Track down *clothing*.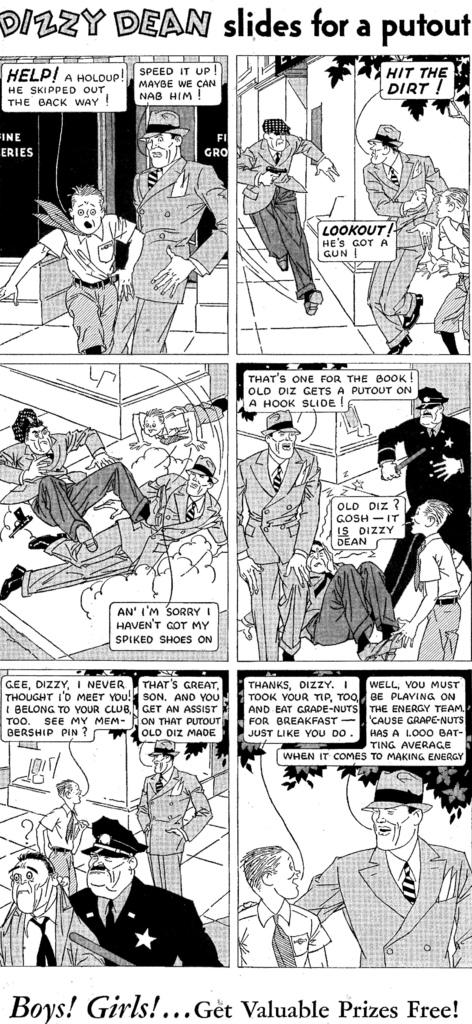
Tracked to 230 440 325 671.
